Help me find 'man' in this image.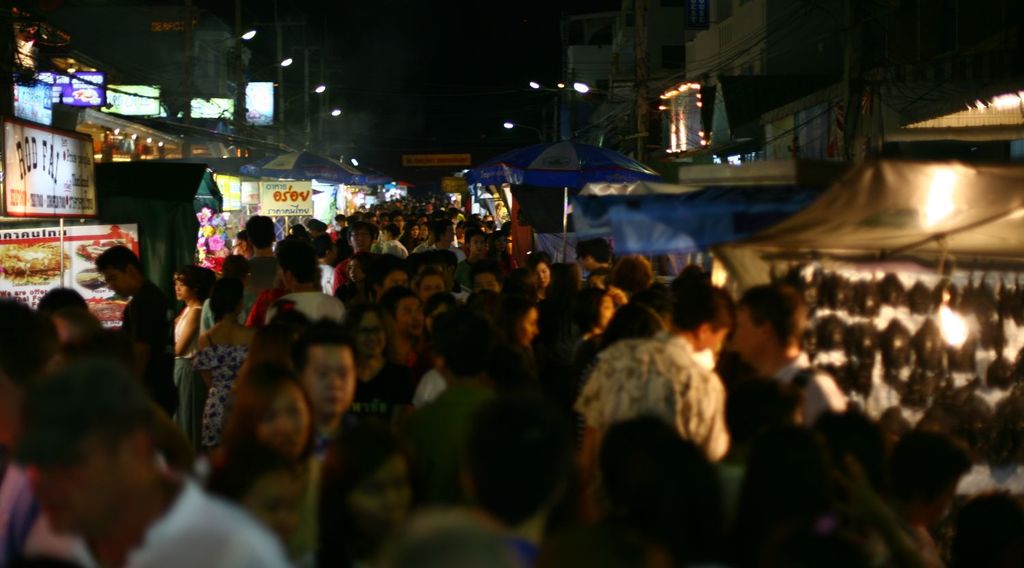
Found it: locate(0, 352, 293, 567).
